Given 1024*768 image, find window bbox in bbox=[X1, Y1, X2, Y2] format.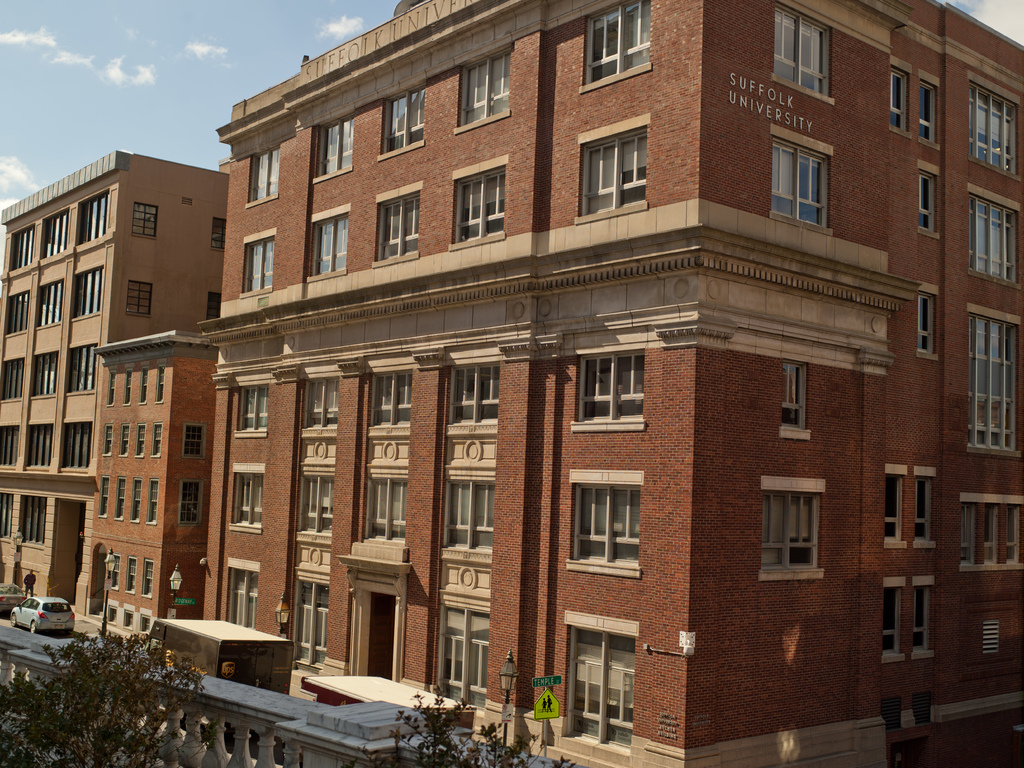
bbox=[16, 494, 45, 545].
